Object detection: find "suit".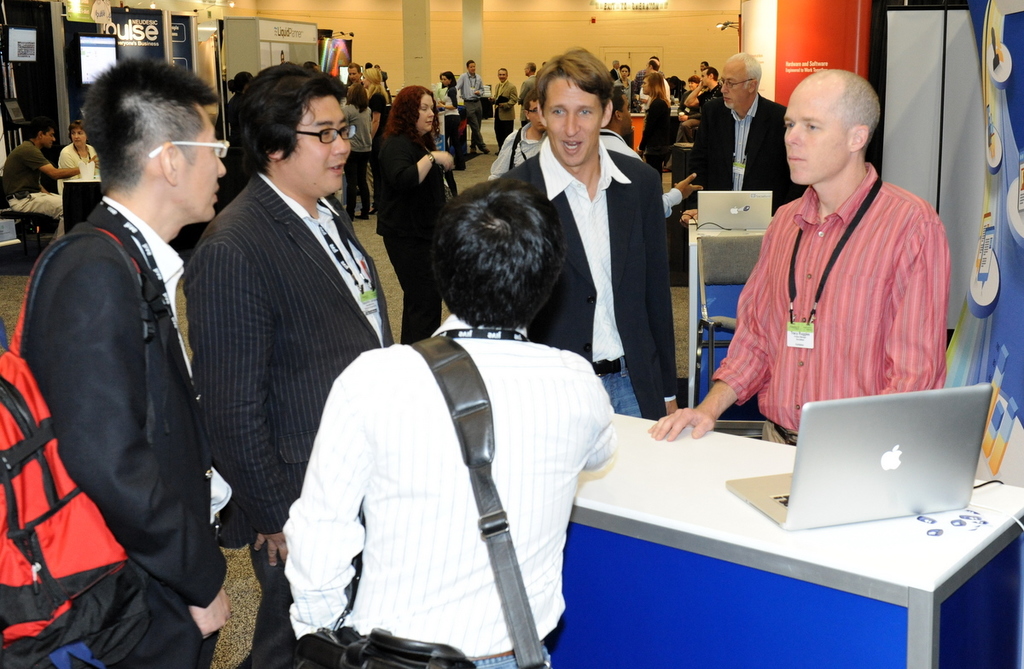
(377, 123, 462, 348).
